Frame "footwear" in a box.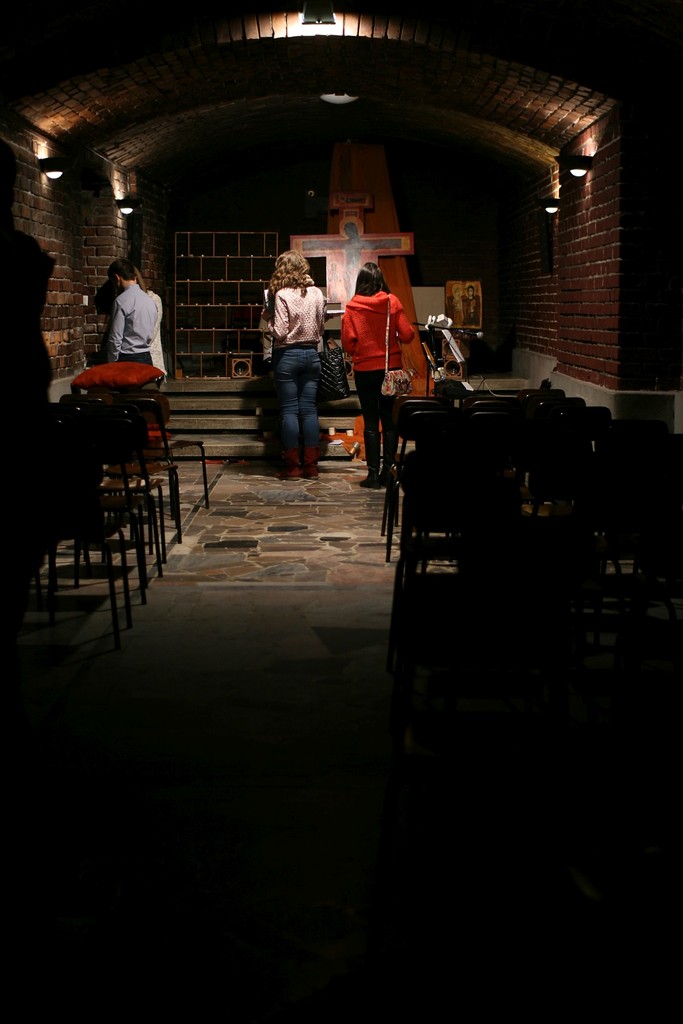
rect(359, 469, 399, 490).
